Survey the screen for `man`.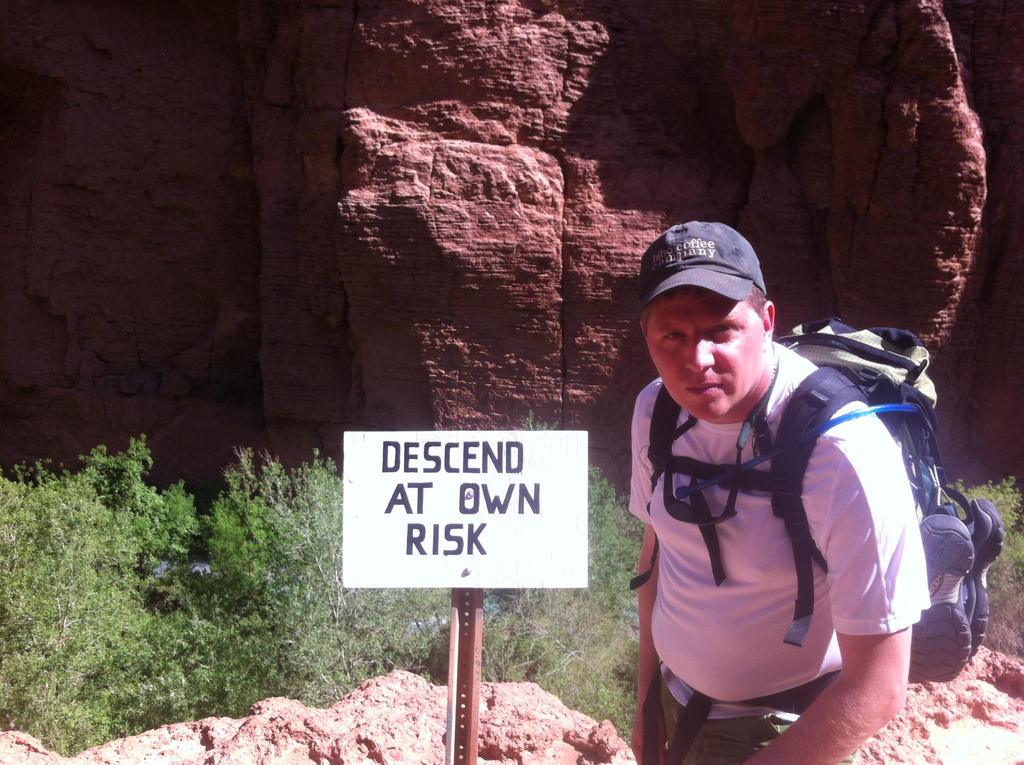
Survey found: box(604, 234, 986, 764).
